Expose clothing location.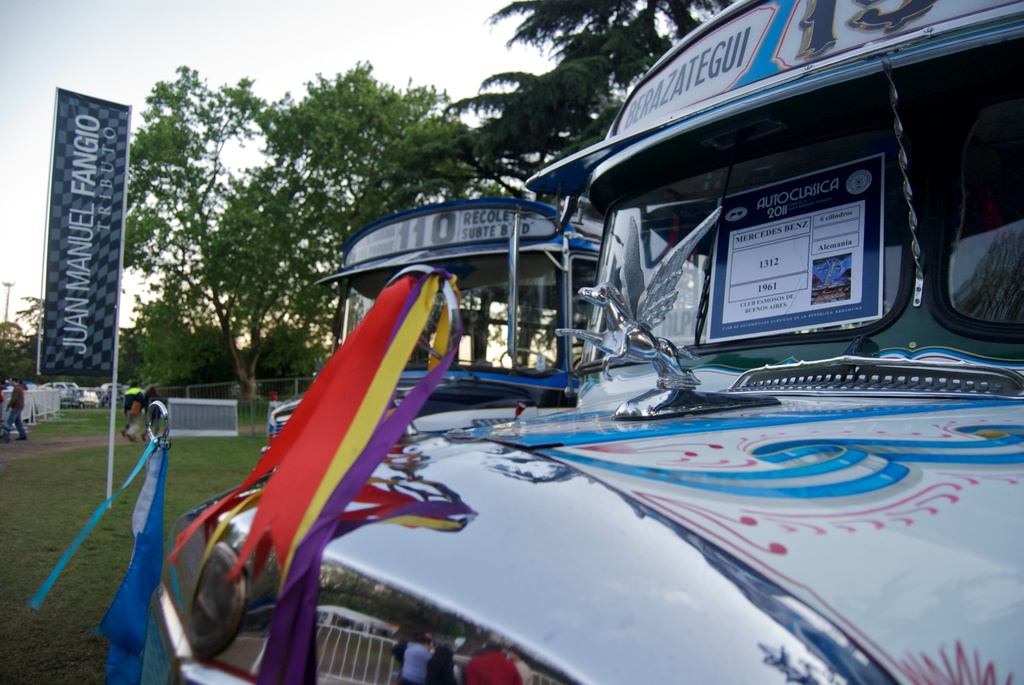
Exposed at 10,392,31,434.
